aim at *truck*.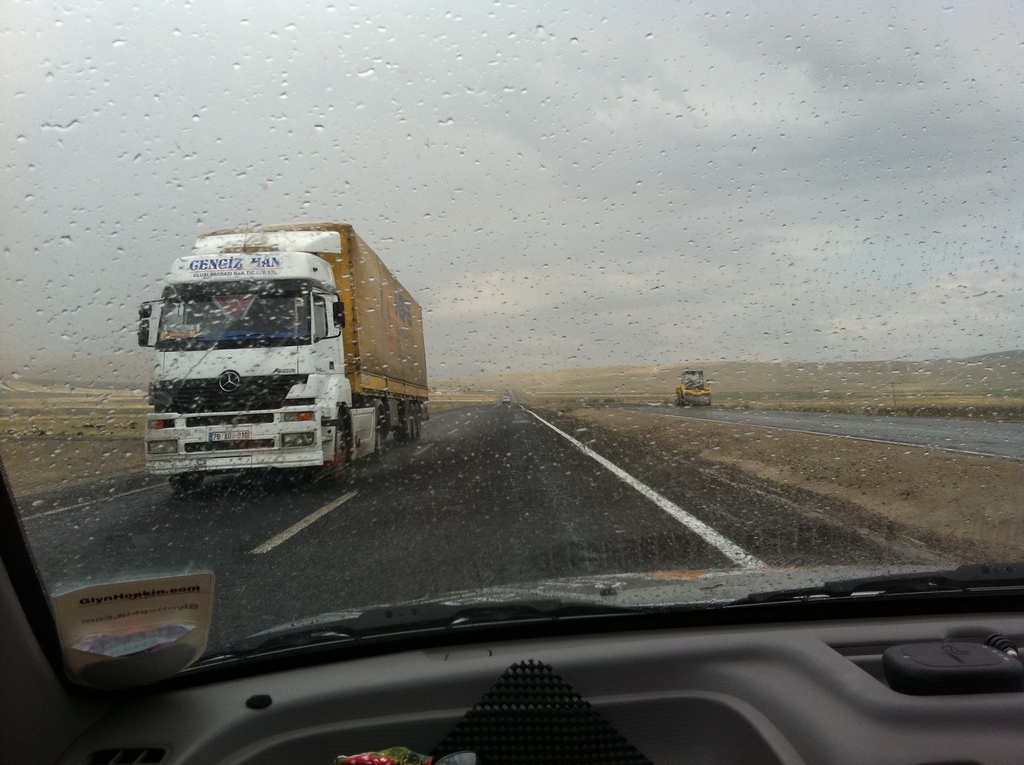
Aimed at detection(132, 220, 435, 505).
